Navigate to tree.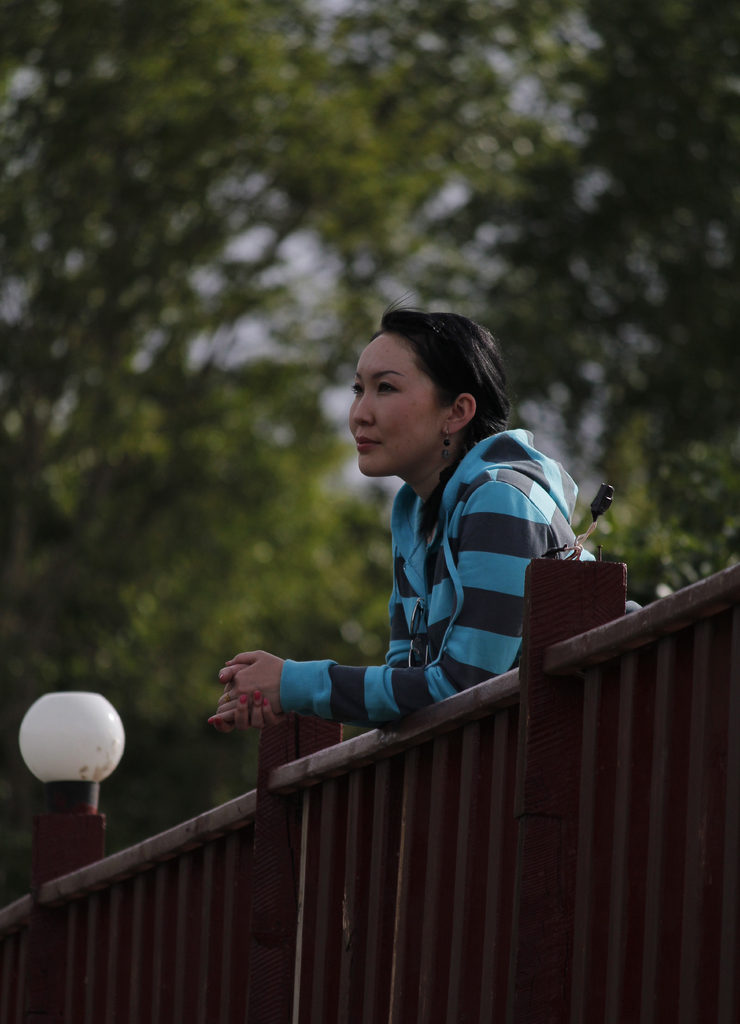
Navigation target: 3 3 733 813.
